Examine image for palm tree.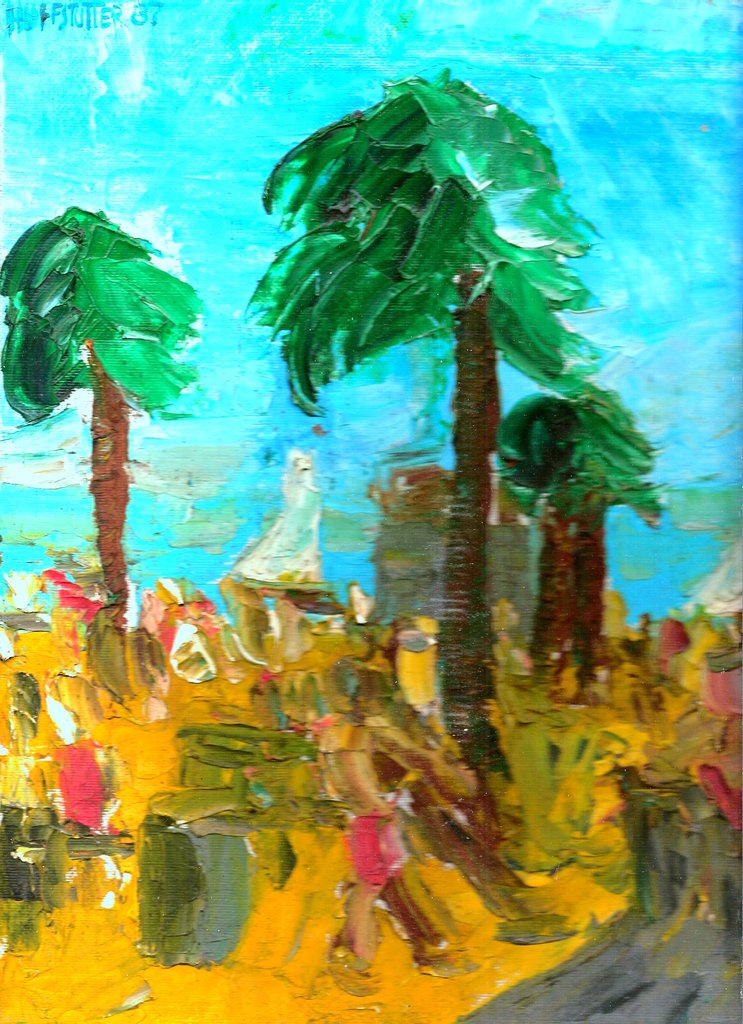
Examination result: select_region(493, 374, 653, 676).
